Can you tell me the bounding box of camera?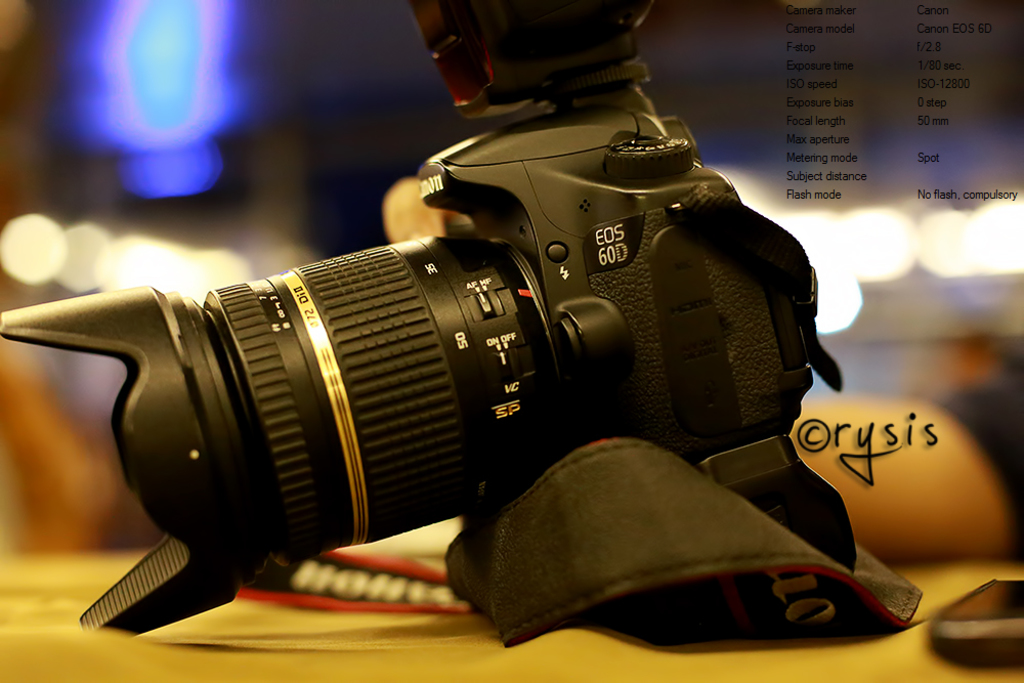
crop(39, 78, 805, 617).
